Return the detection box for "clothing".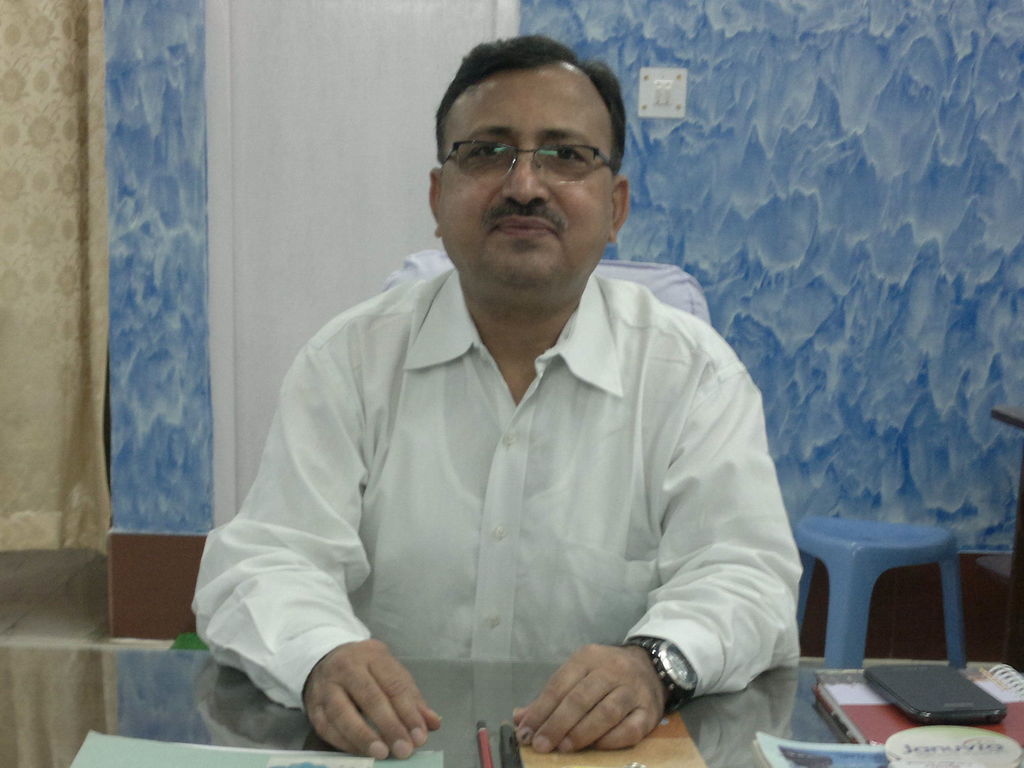
pyautogui.locateOnScreen(216, 245, 808, 739).
